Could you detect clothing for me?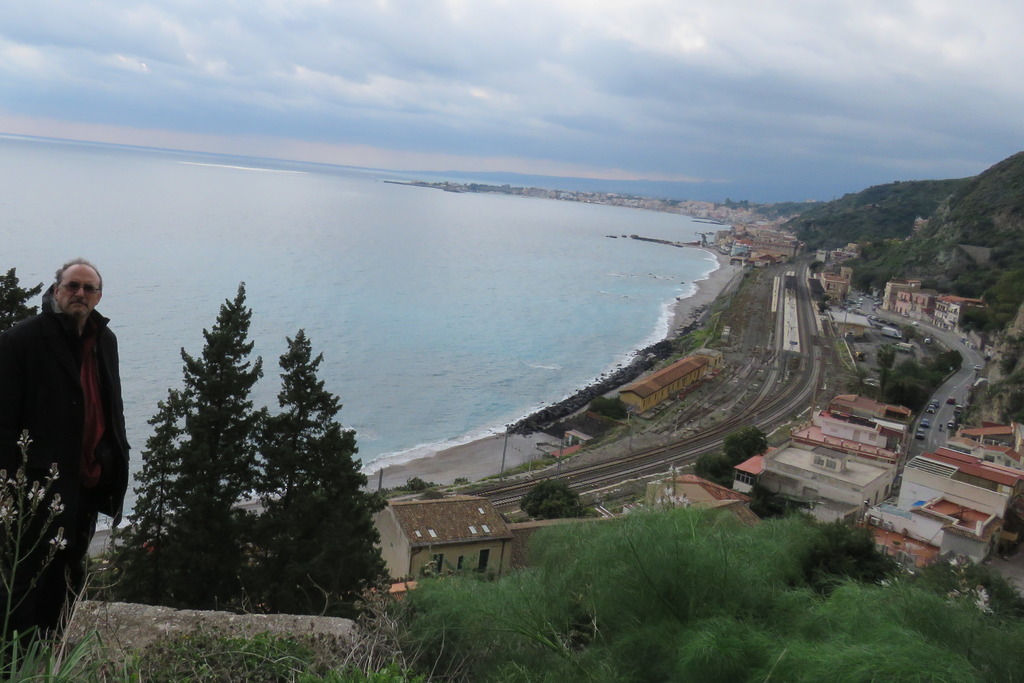
Detection result: box(0, 293, 132, 633).
